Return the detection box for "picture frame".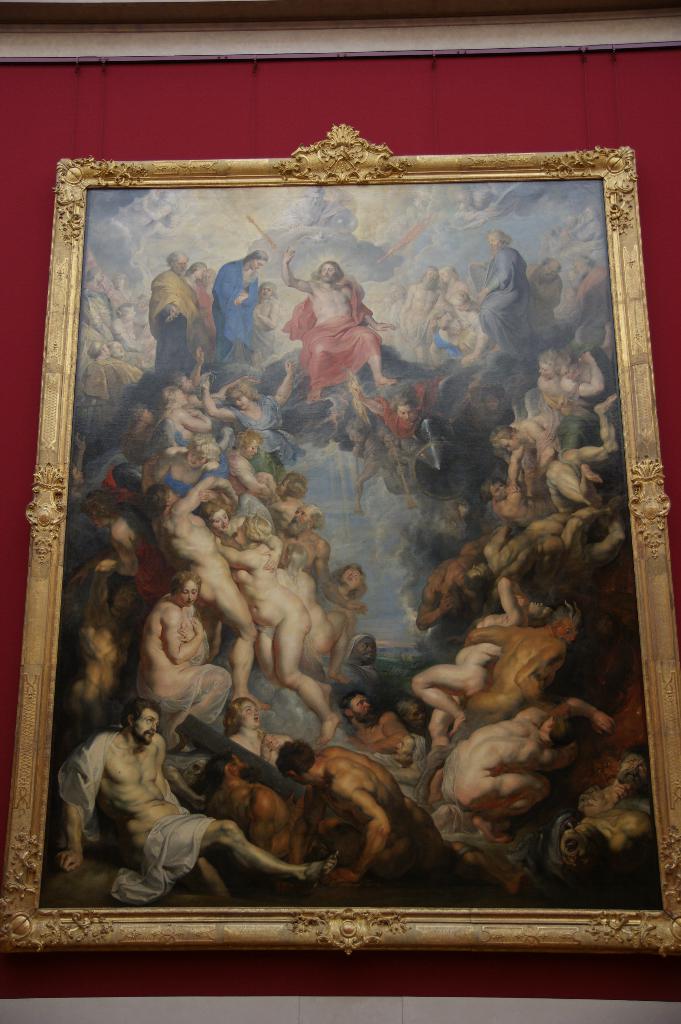
bbox=(3, 67, 670, 991).
